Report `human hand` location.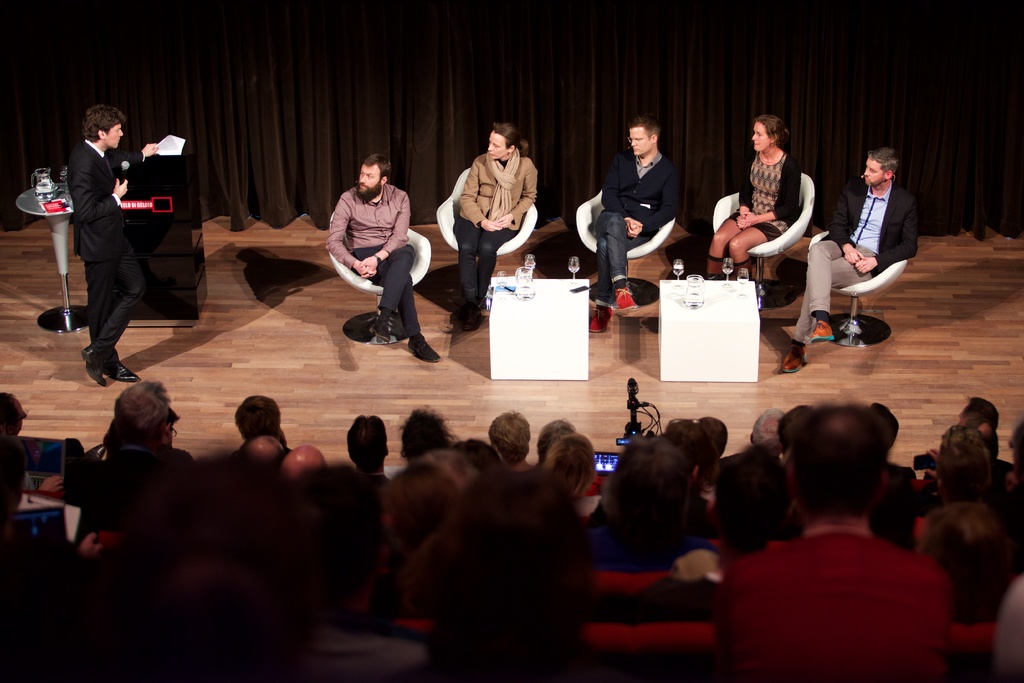
Report: <box>842,247,866,263</box>.
